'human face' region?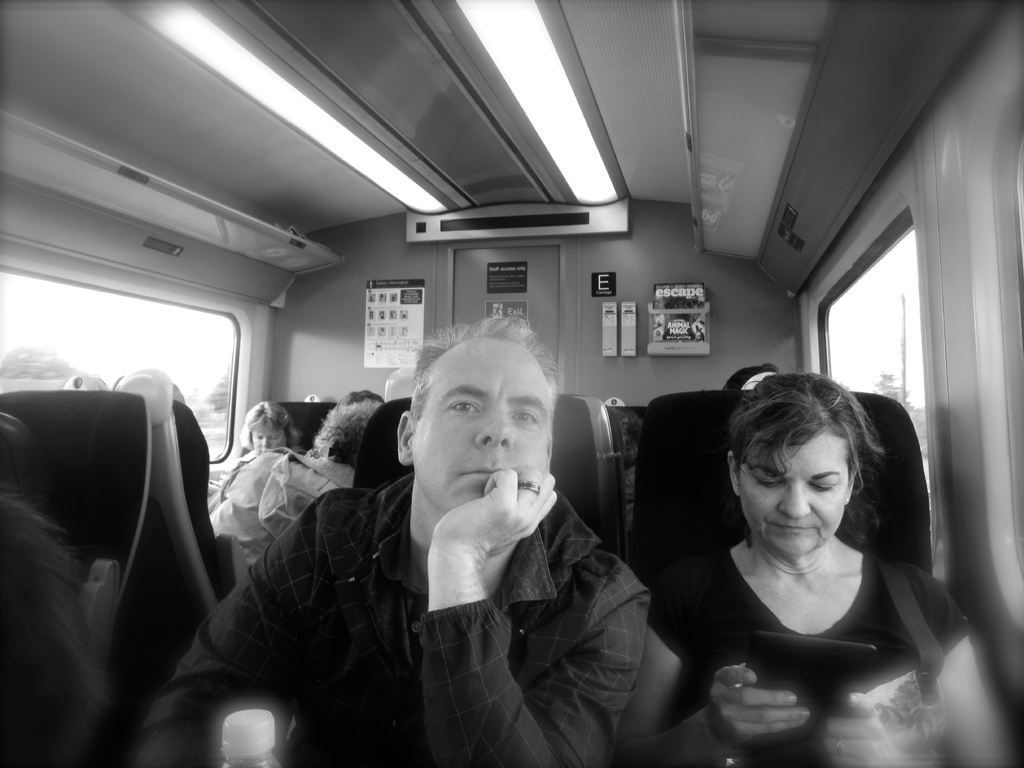
detection(253, 432, 287, 449)
